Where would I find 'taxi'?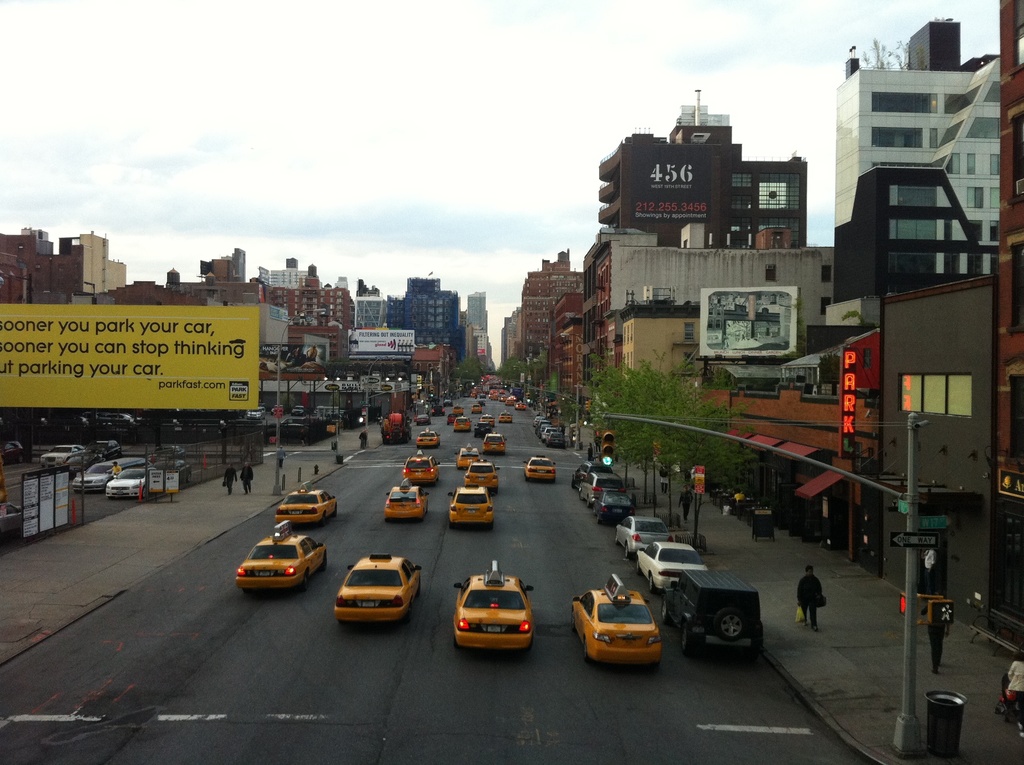
At region(449, 444, 488, 471).
